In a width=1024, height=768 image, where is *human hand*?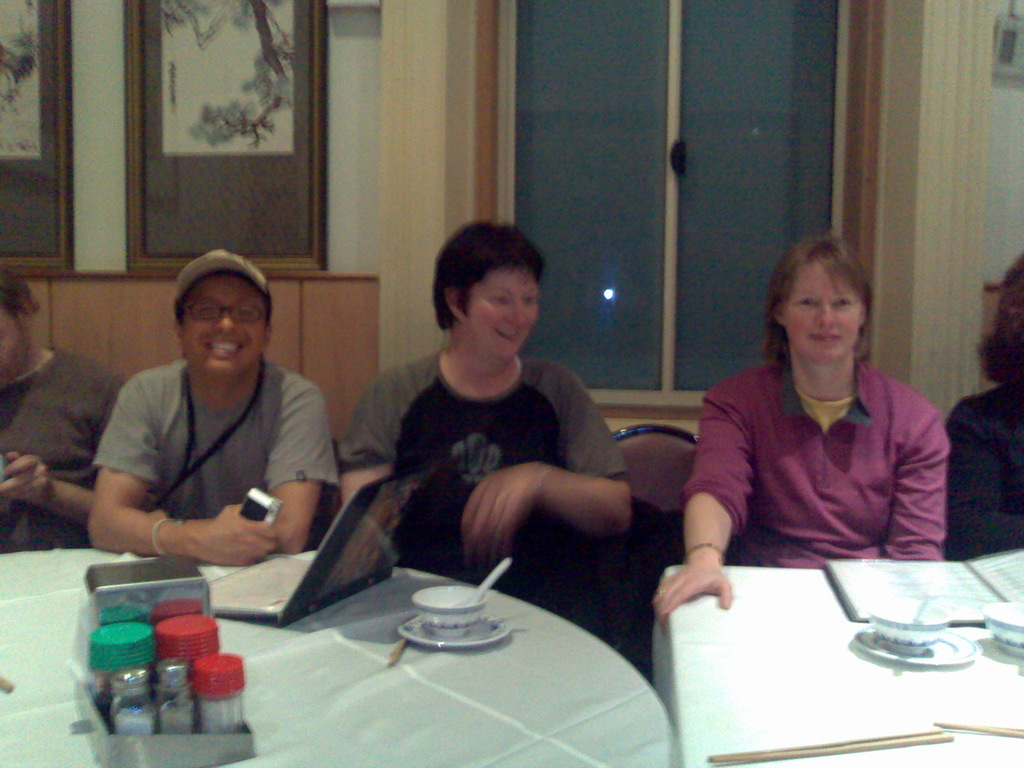
pyautogui.locateOnScreen(139, 506, 172, 519).
